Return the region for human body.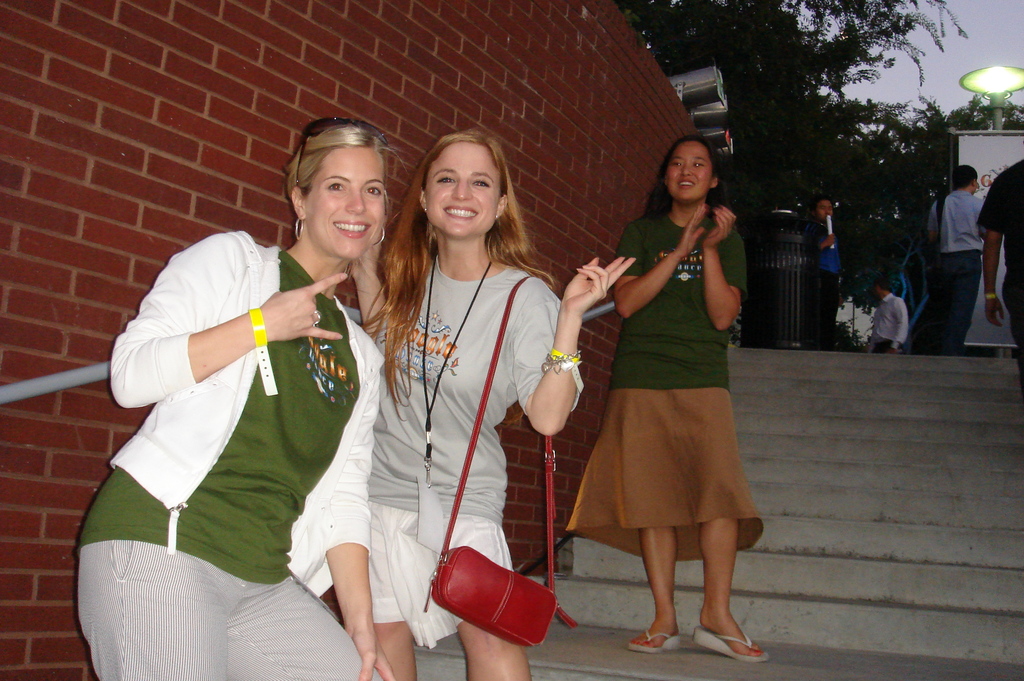
region(975, 155, 1023, 374).
